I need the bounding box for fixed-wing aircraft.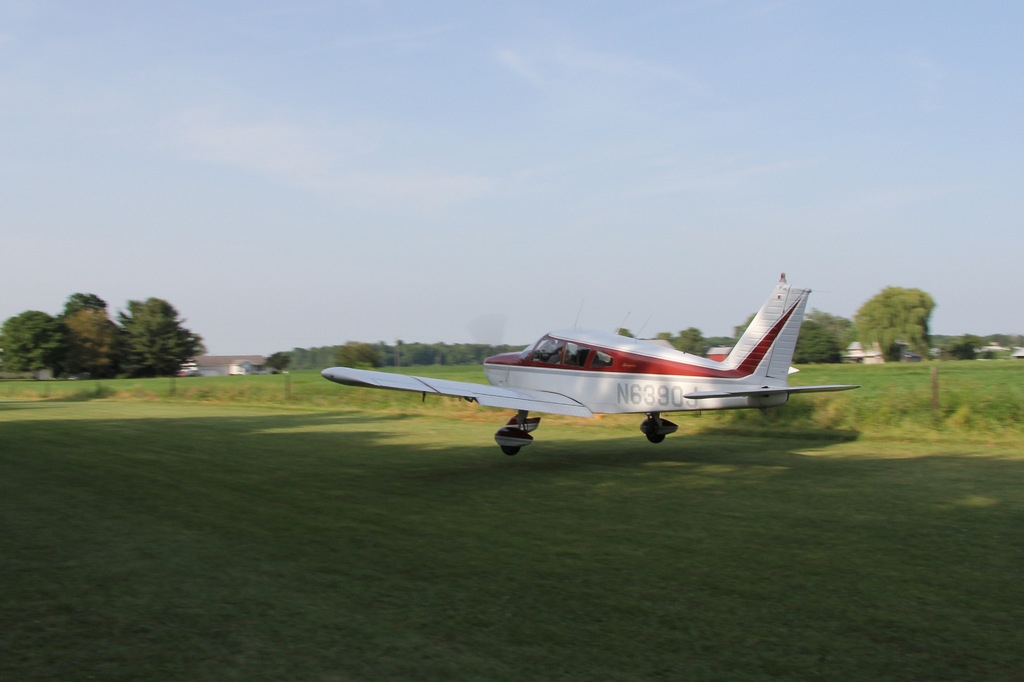
Here it is: region(318, 271, 856, 459).
